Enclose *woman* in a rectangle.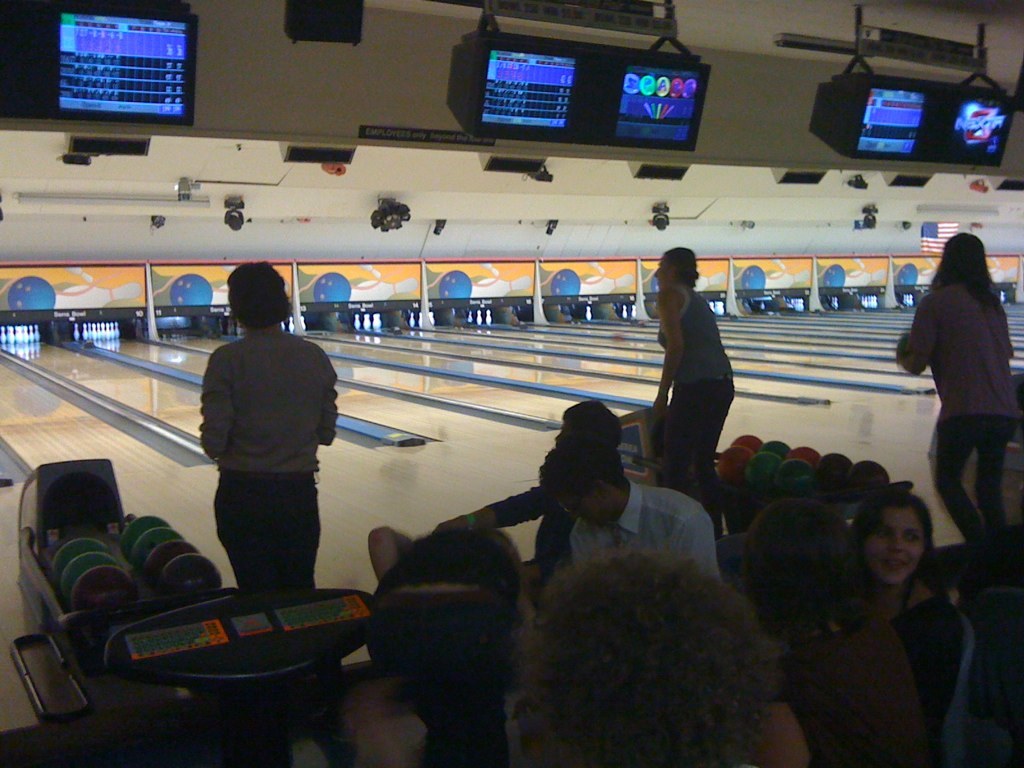
{"x1": 719, "y1": 510, "x2": 908, "y2": 767}.
